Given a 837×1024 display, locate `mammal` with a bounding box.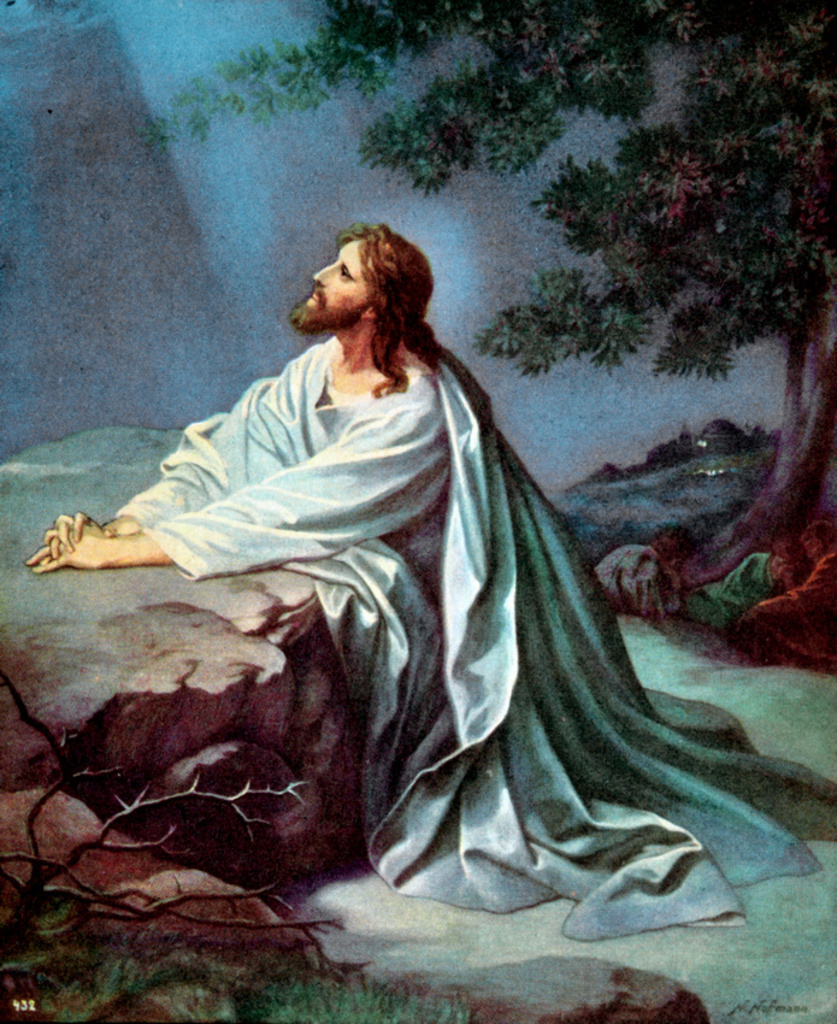
Located: {"x1": 23, "y1": 228, "x2": 836, "y2": 944}.
